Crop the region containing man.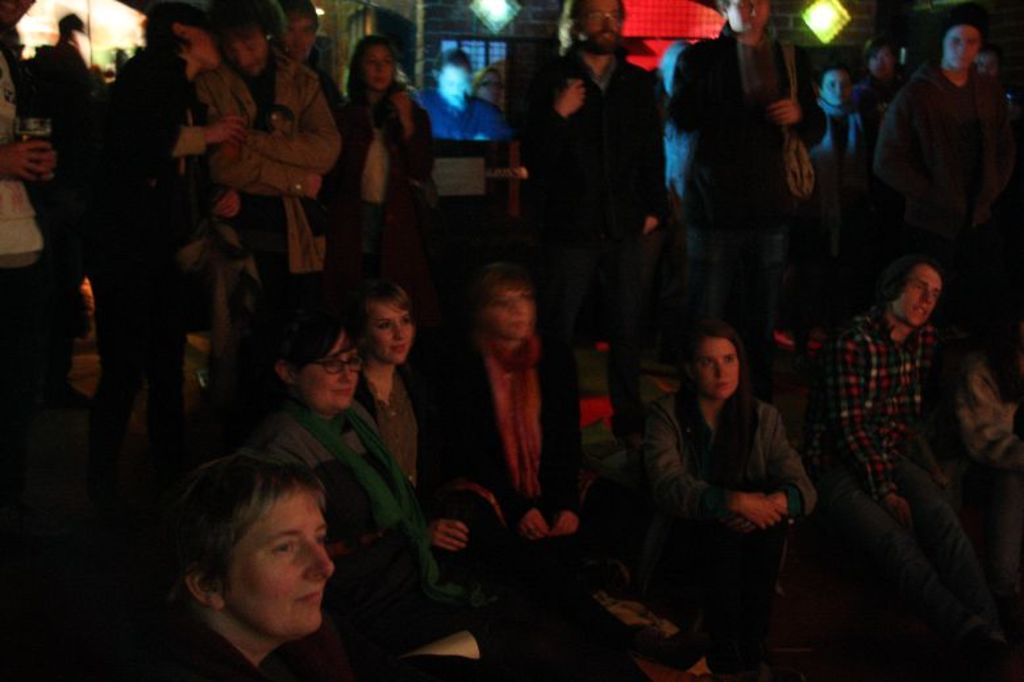
Crop region: <bbox>266, 0, 346, 211</bbox>.
